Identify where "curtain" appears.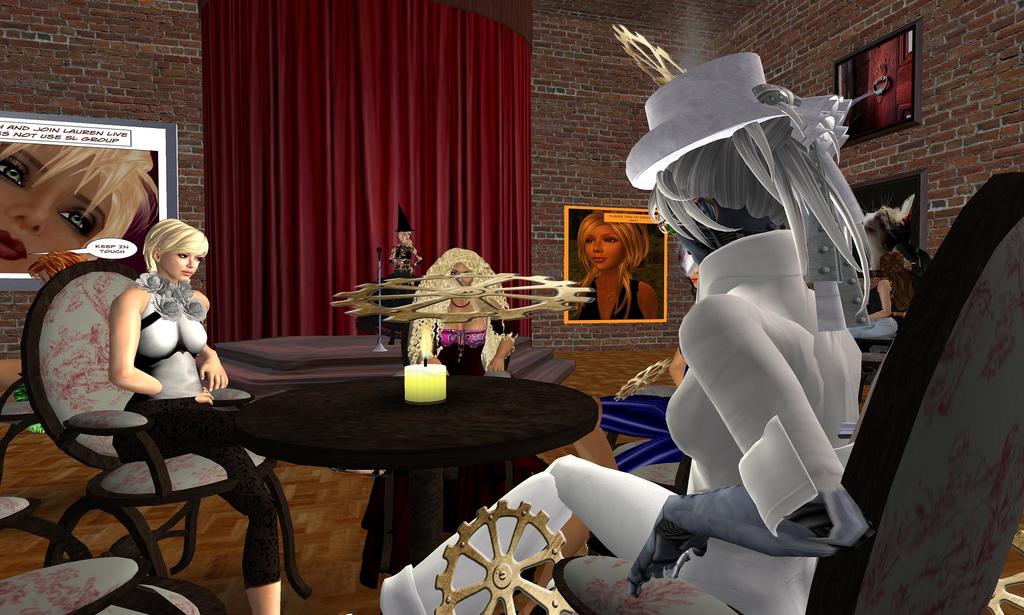
Appears at [left=197, top=2, right=531, bottom=335].
